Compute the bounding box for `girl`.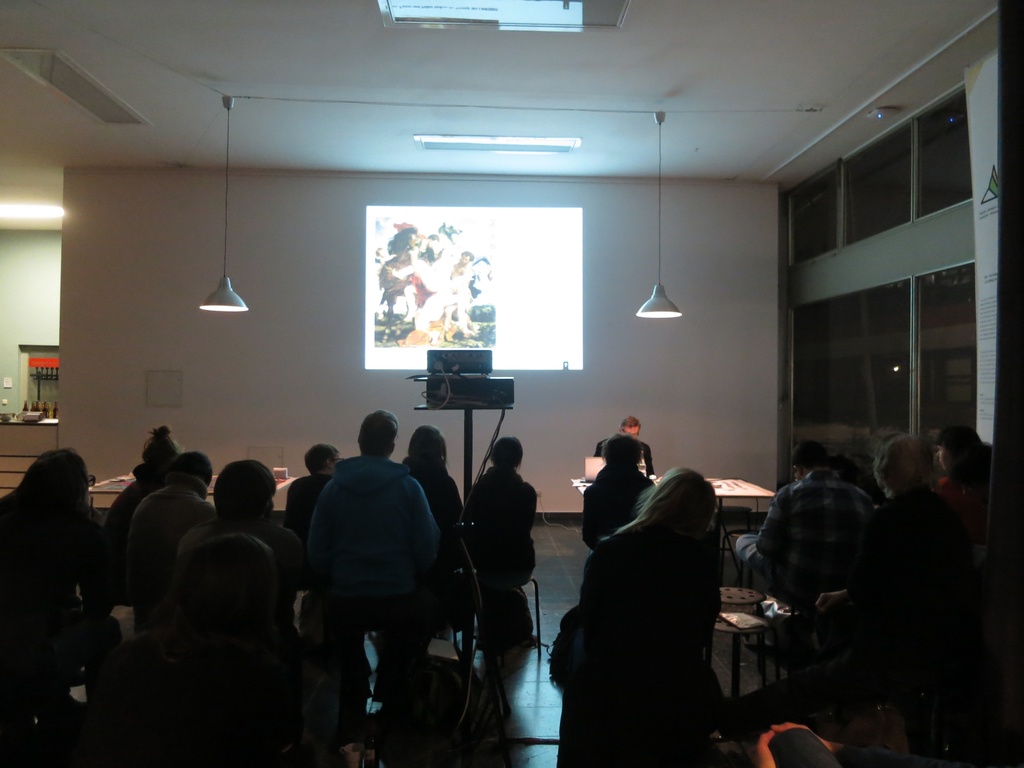
select_region(554, 471, 713, 765).
